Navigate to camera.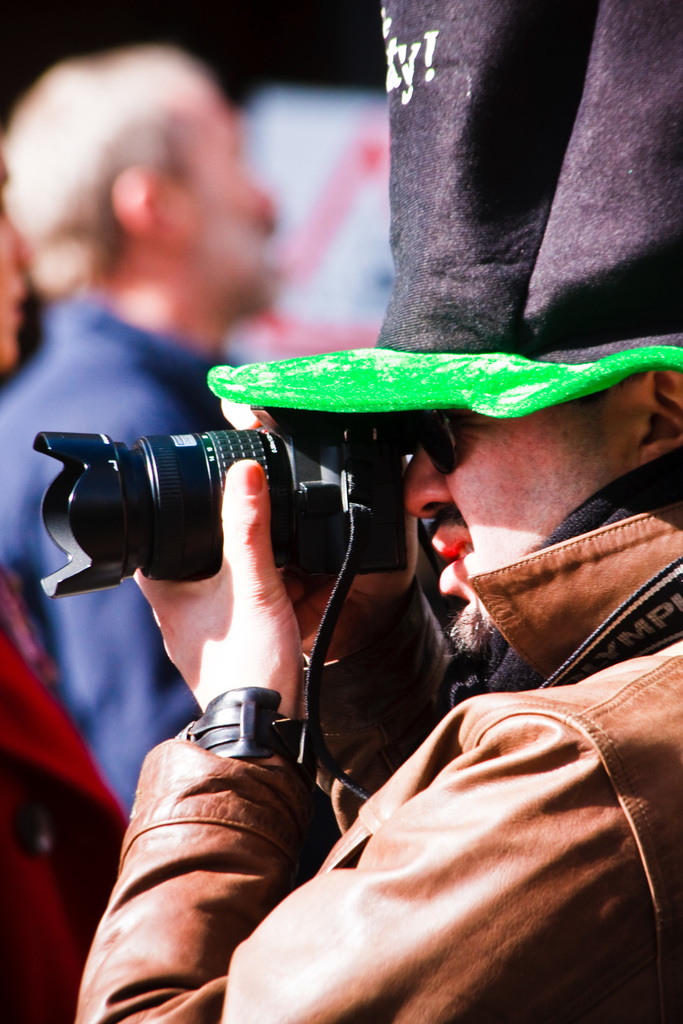
Navigation target: left=37, top=387, right=425, bottom=609.
